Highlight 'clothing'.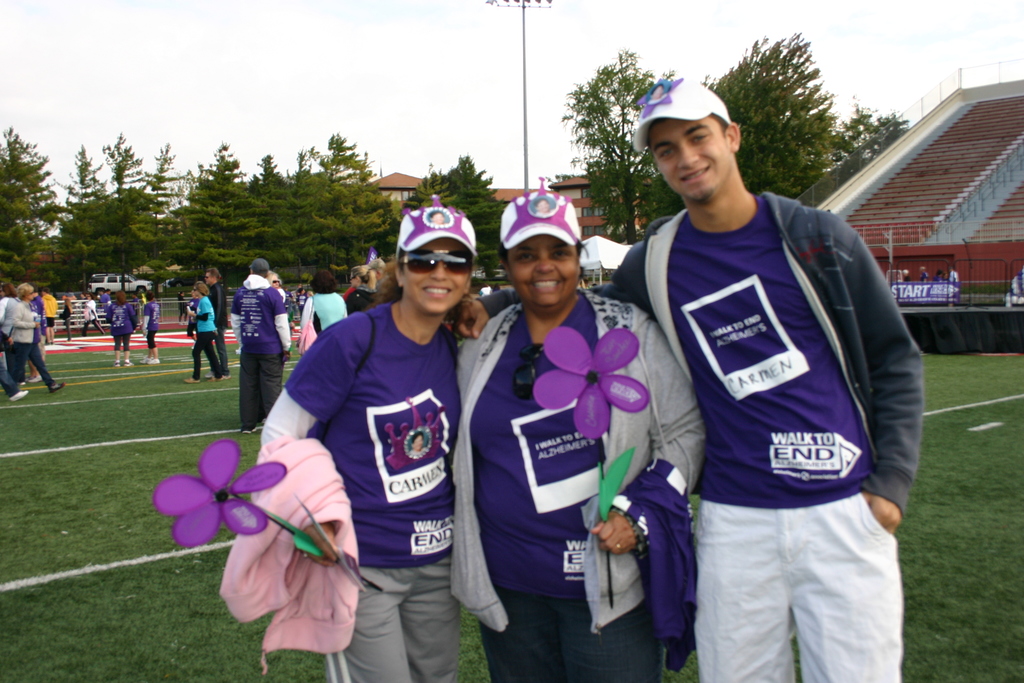
Highlighted region: <region>100, 298, 138, 344</region>.
